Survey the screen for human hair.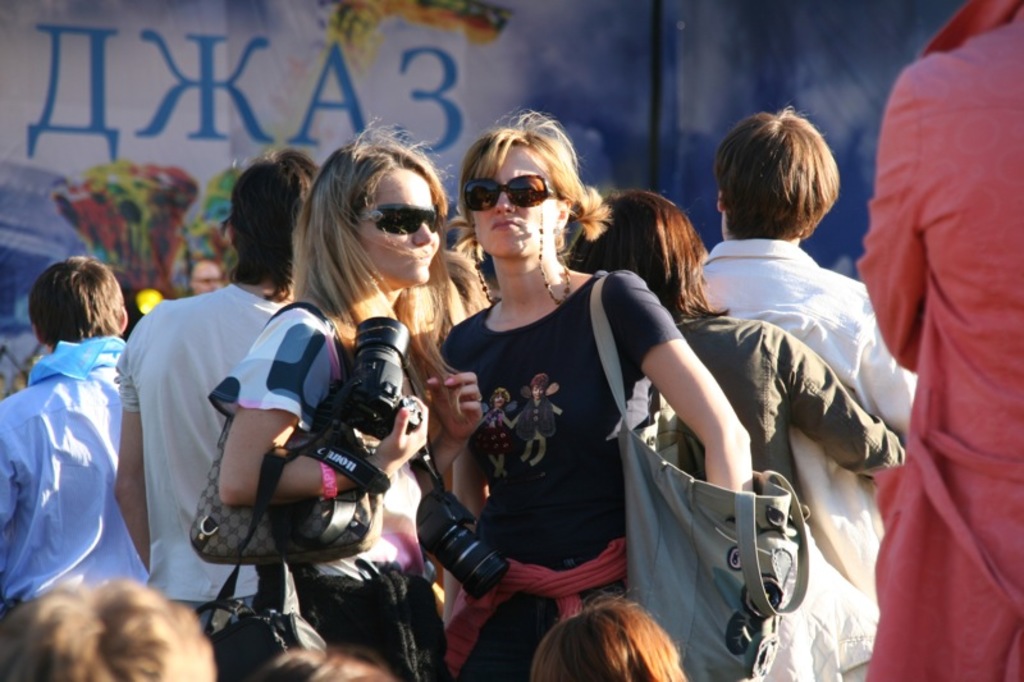
Survey found: (461,105,611,253).
